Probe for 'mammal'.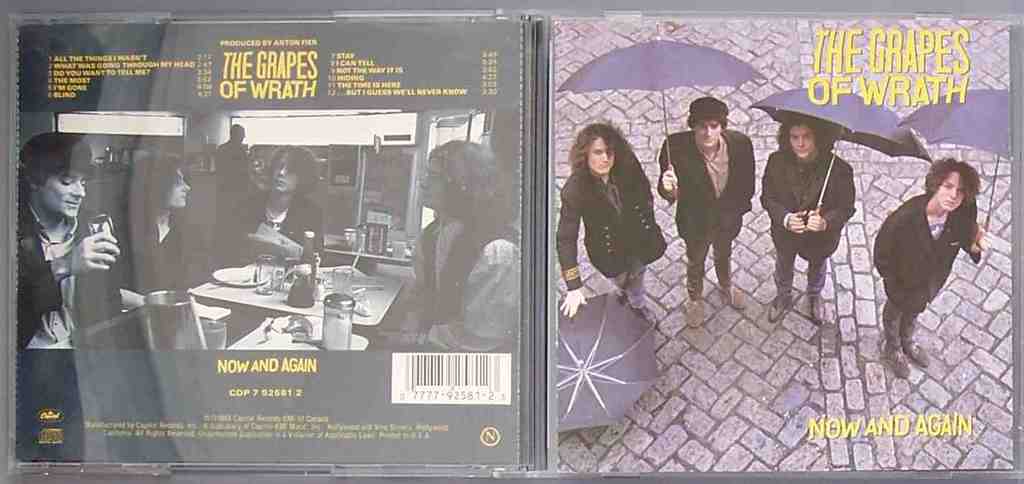
Probe result: <region>562, 119, 672, 311</region>.
